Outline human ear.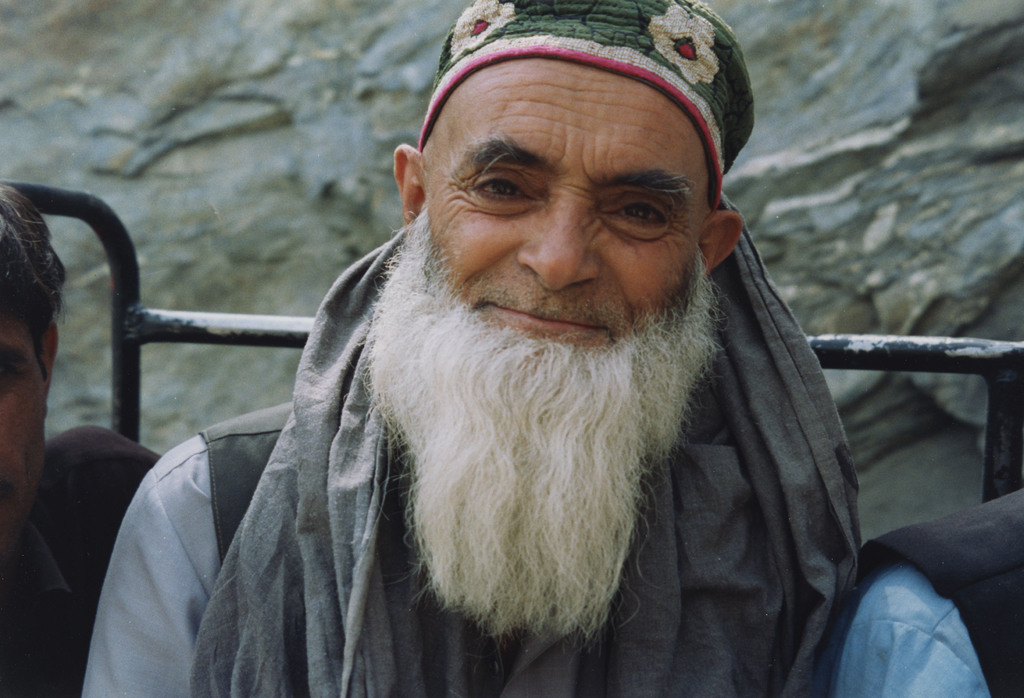
Outline: 392 140 427 225.
